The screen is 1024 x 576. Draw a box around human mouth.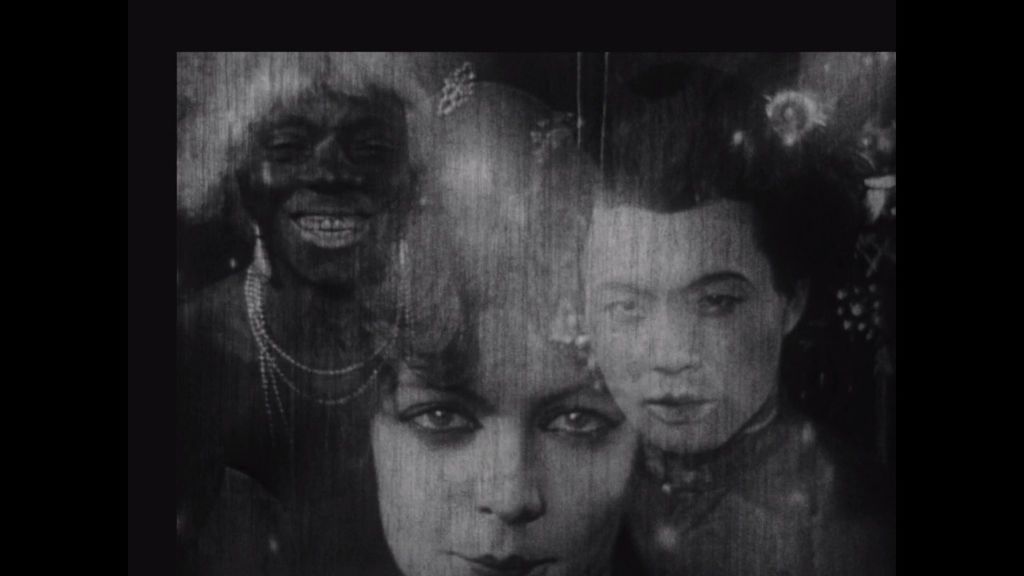
l=636, t=387, r=714, b=420.
